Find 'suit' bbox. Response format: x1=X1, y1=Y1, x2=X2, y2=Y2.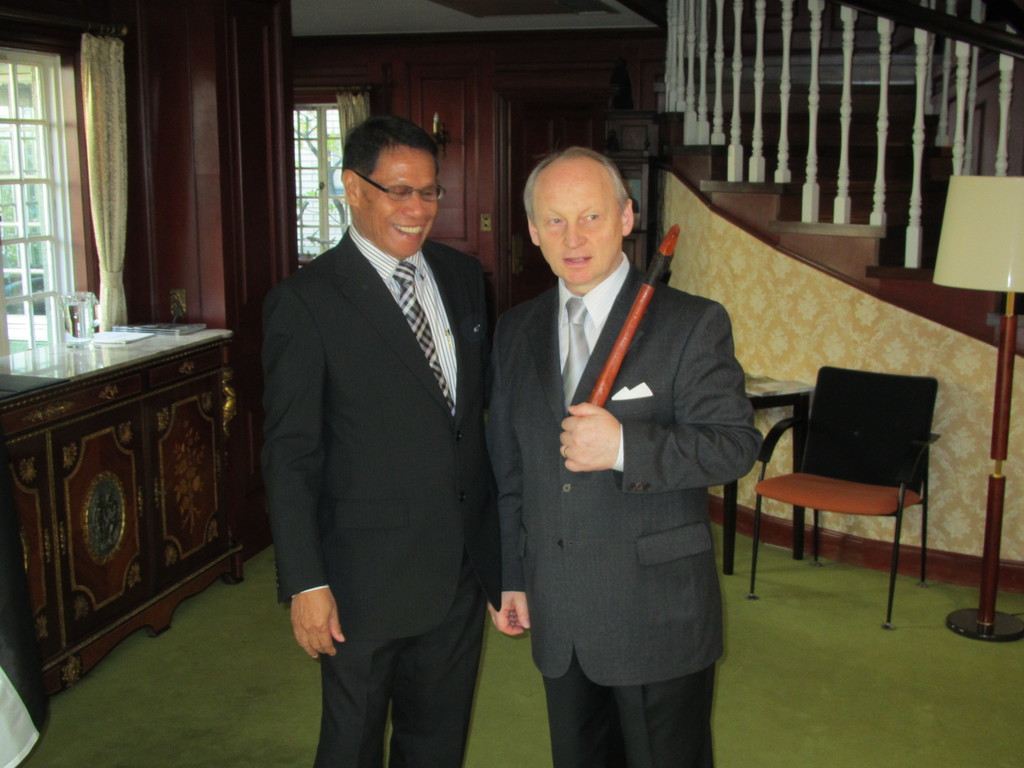
x1=486, y1=134, x2=755, y2=746.
